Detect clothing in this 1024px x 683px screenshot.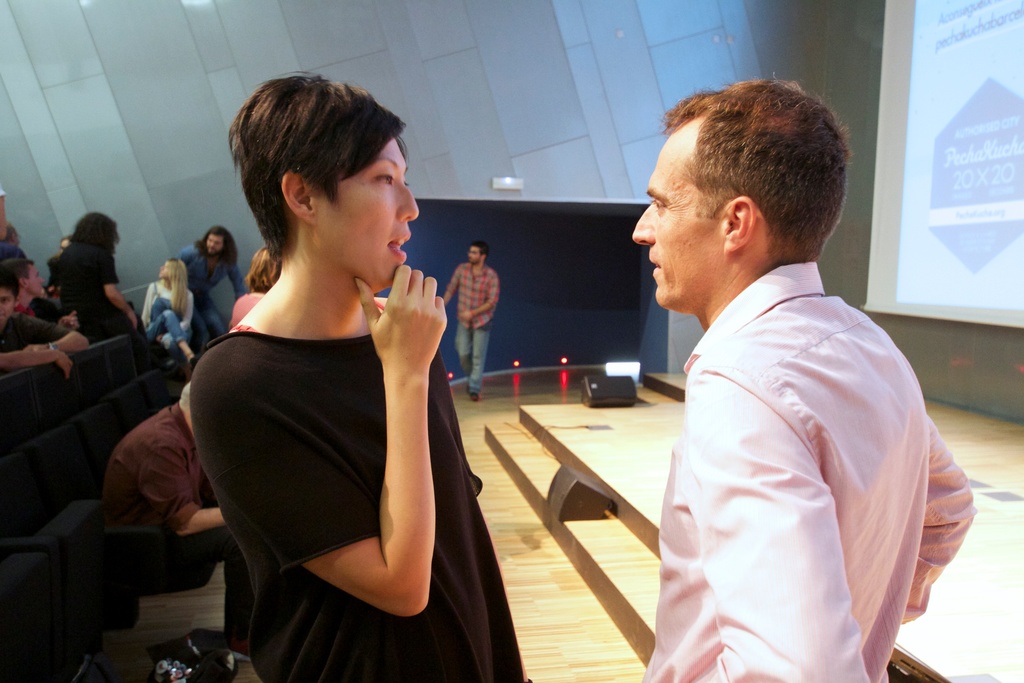
Detection: box(188, 317, 529, 682).
